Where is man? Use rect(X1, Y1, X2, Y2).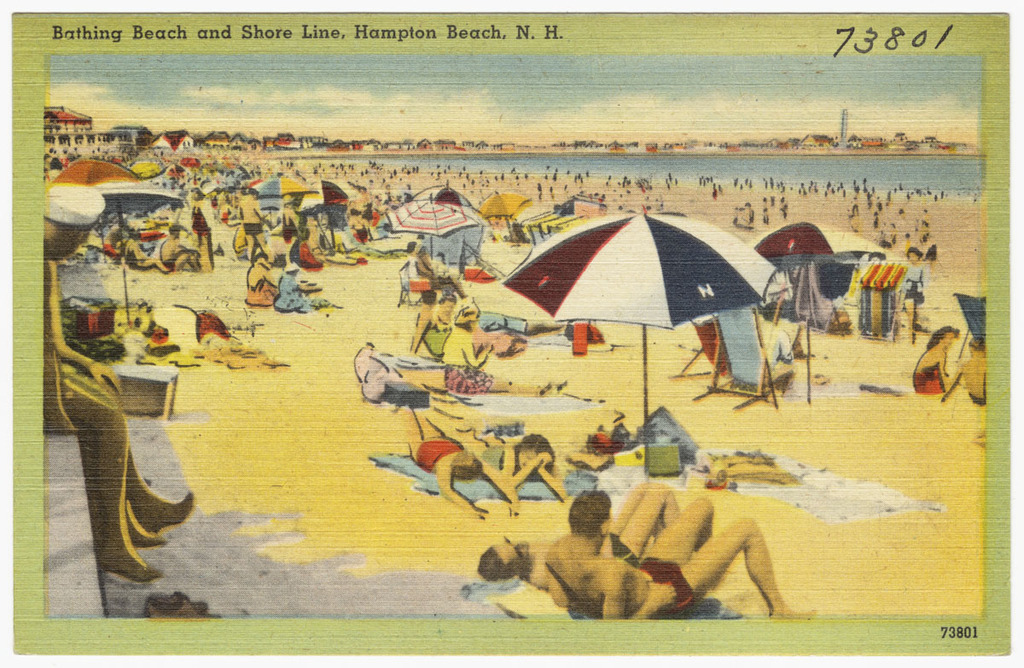
rect(525, 444, 807, 636).
